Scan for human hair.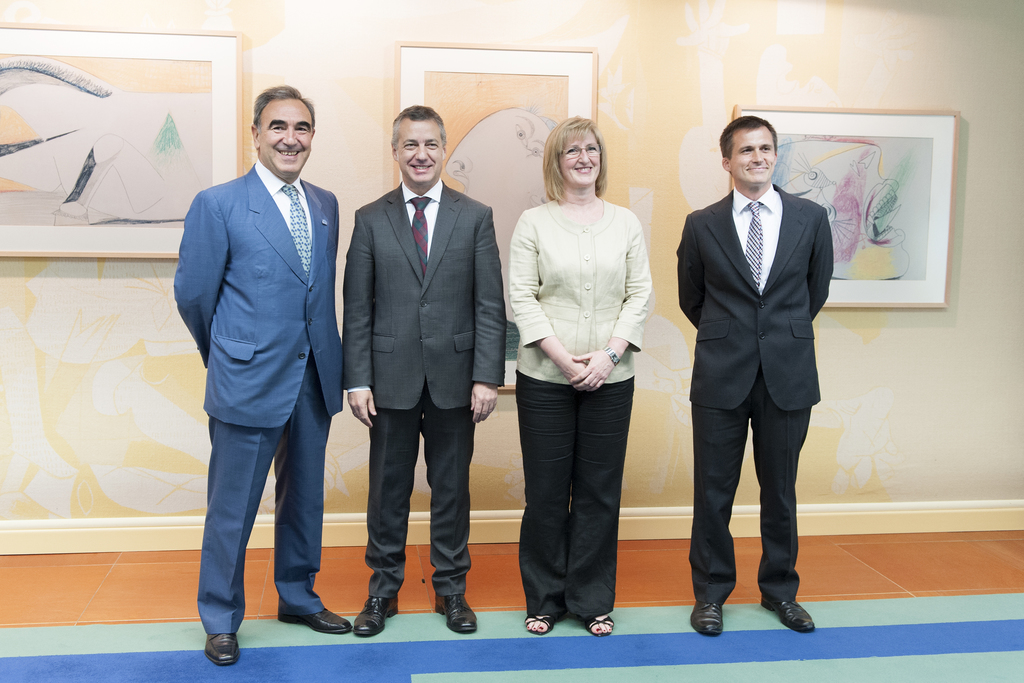
Scan result: locate(391, 105, 450, 152).
